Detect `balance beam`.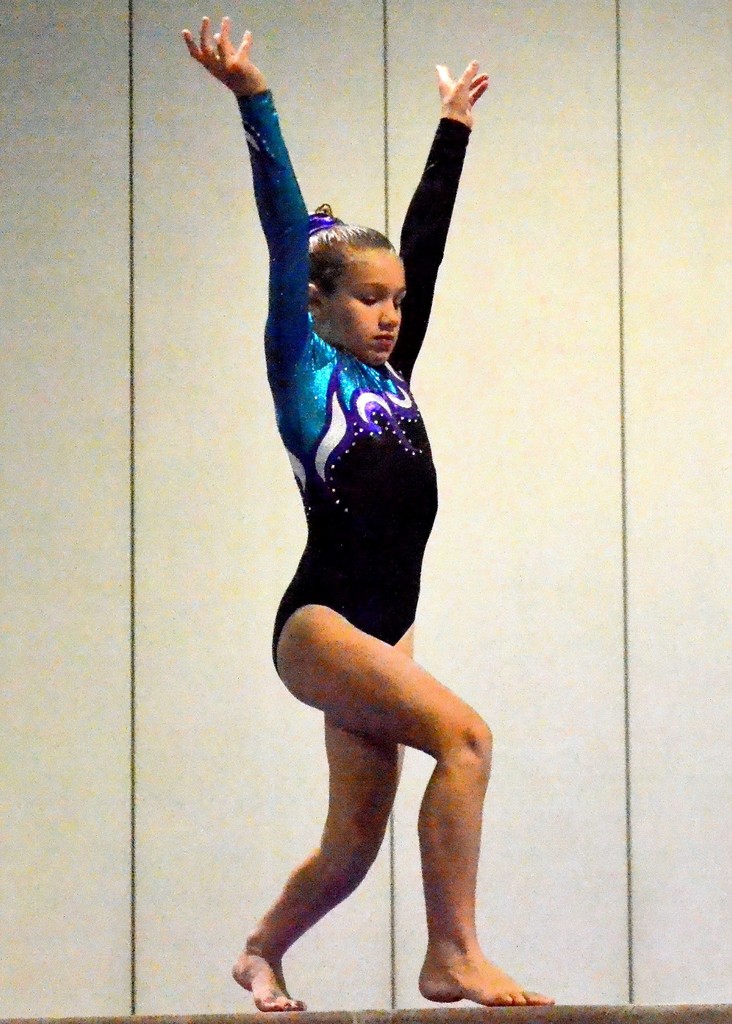
Detected at [0,1002,731,1023].
